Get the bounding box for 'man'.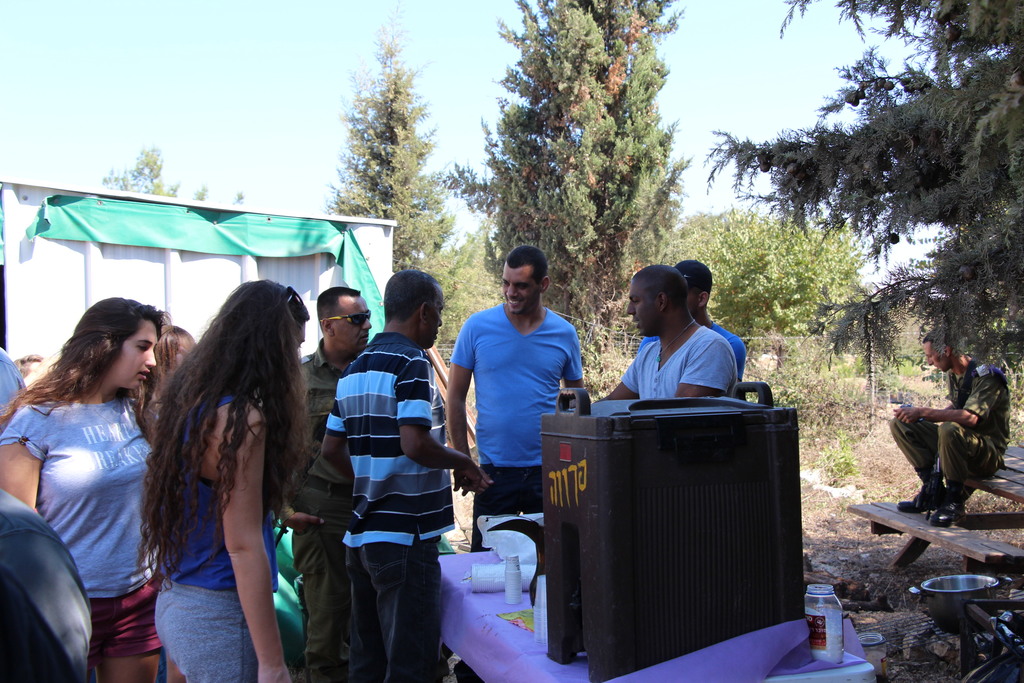
(x1=449, y1=242, x2=578, y2=553).
